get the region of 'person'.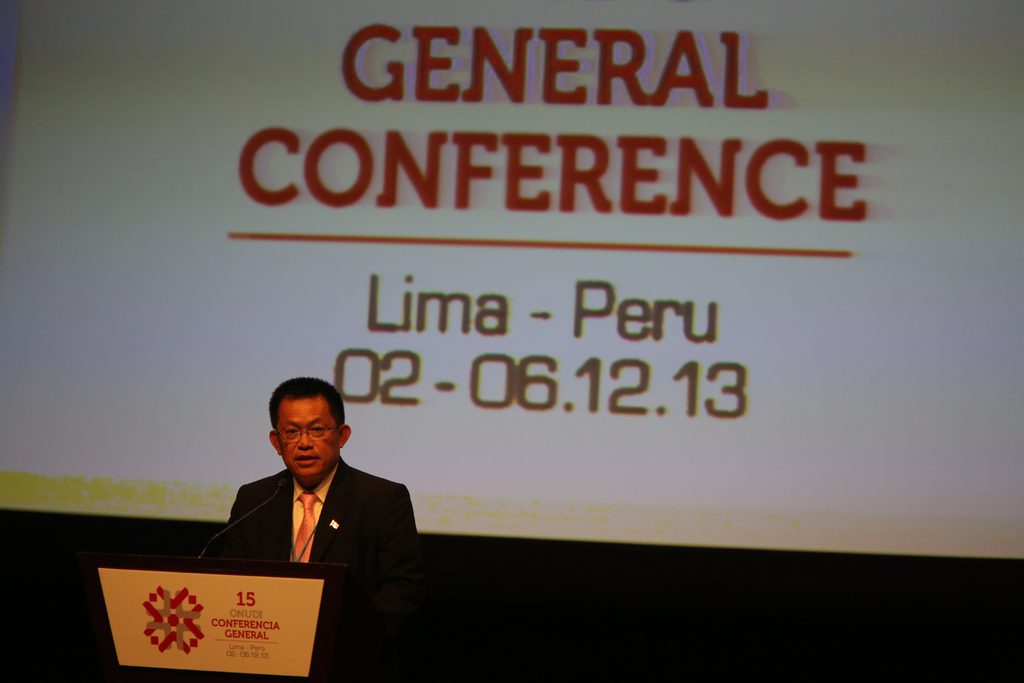
BBox(225, 377, 423, 573).
